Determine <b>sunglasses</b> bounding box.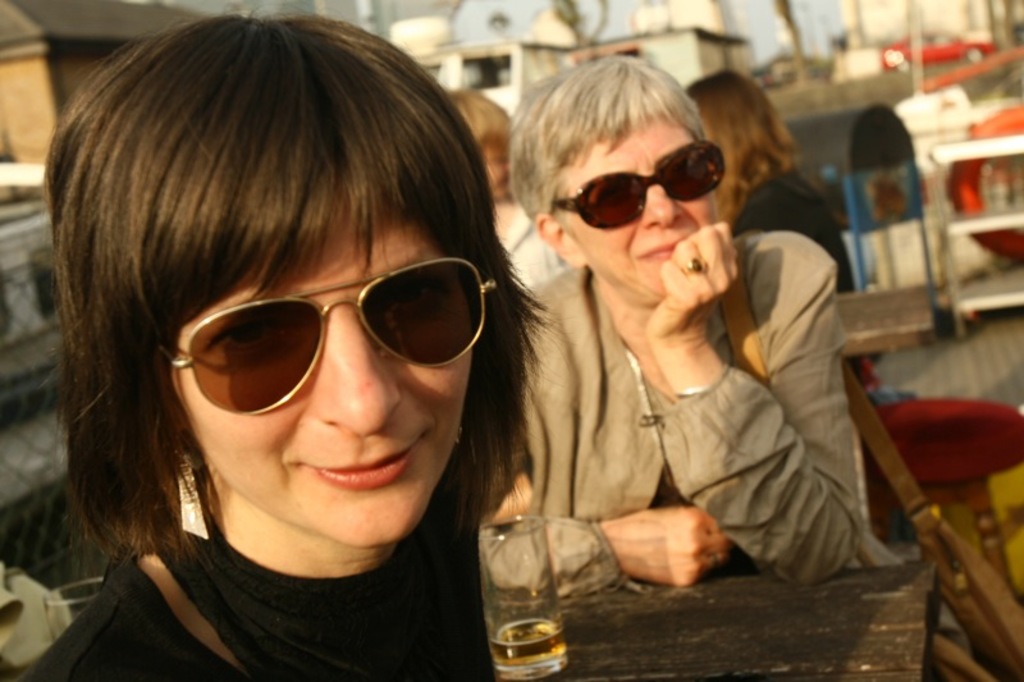
Determined: <bbox>160, 258, 500, 420</bbox>.
